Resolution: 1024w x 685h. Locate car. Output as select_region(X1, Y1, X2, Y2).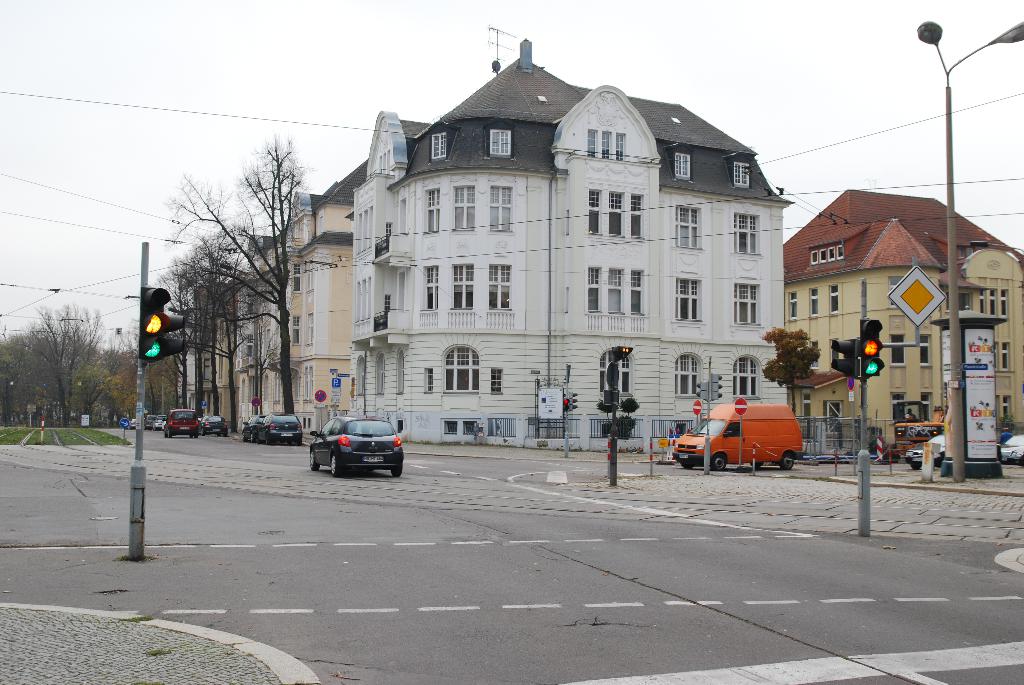
select_region(256, 414, 303, 448).
